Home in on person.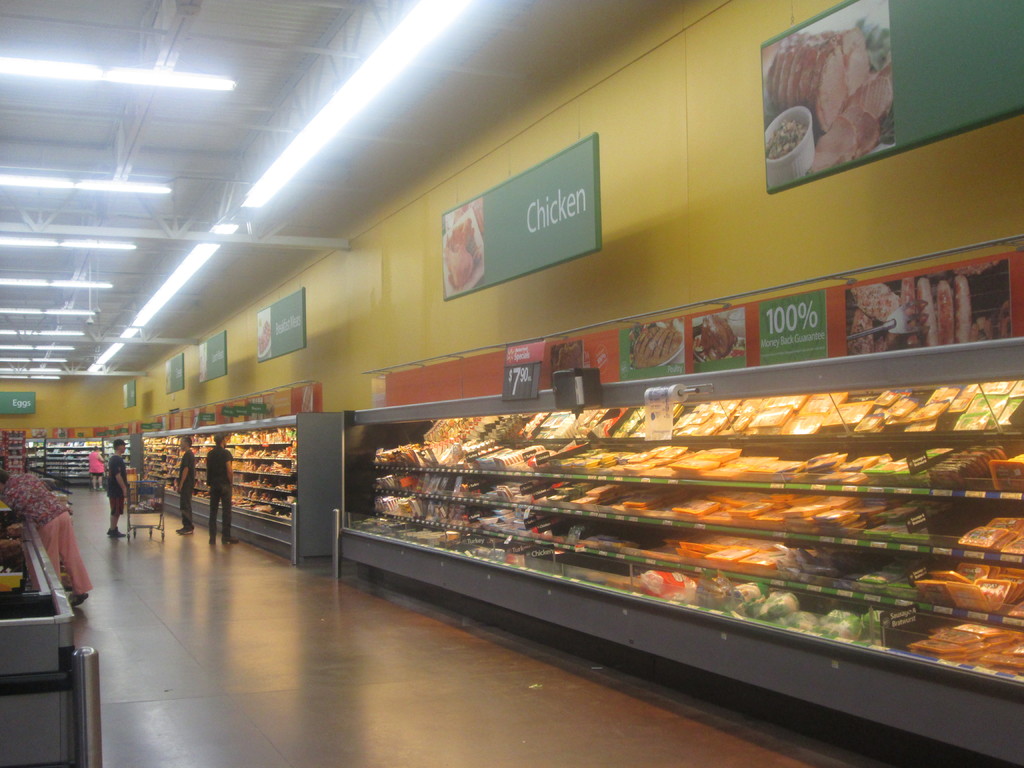
Homed in at bbox=(89, 445, 104, 492).
